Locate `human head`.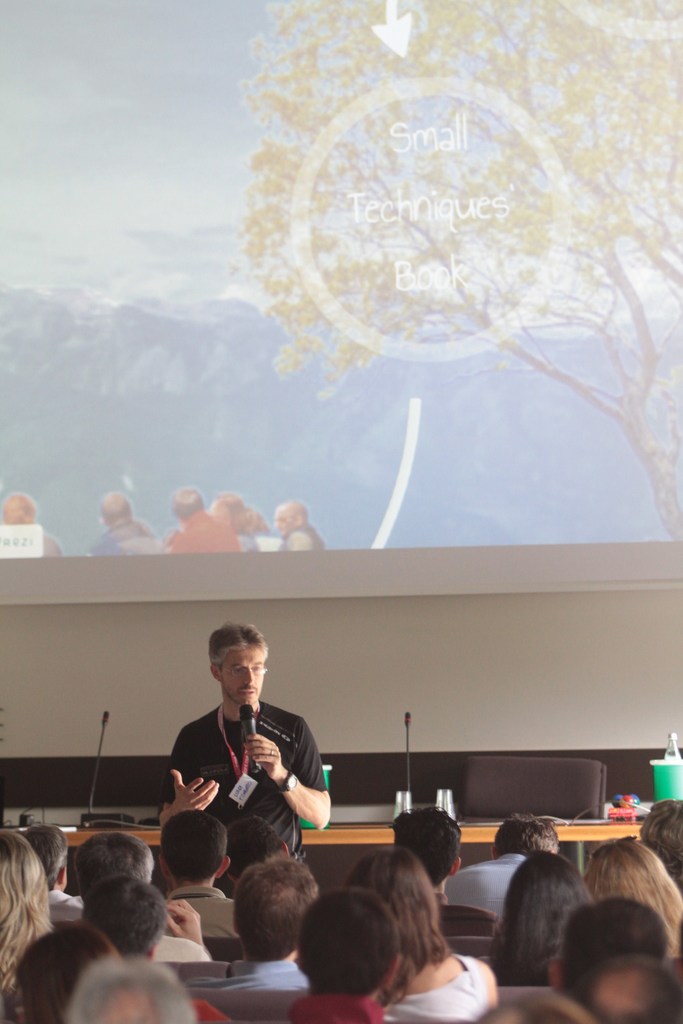
Bounding box: rect(232, 854, 320, 961).
